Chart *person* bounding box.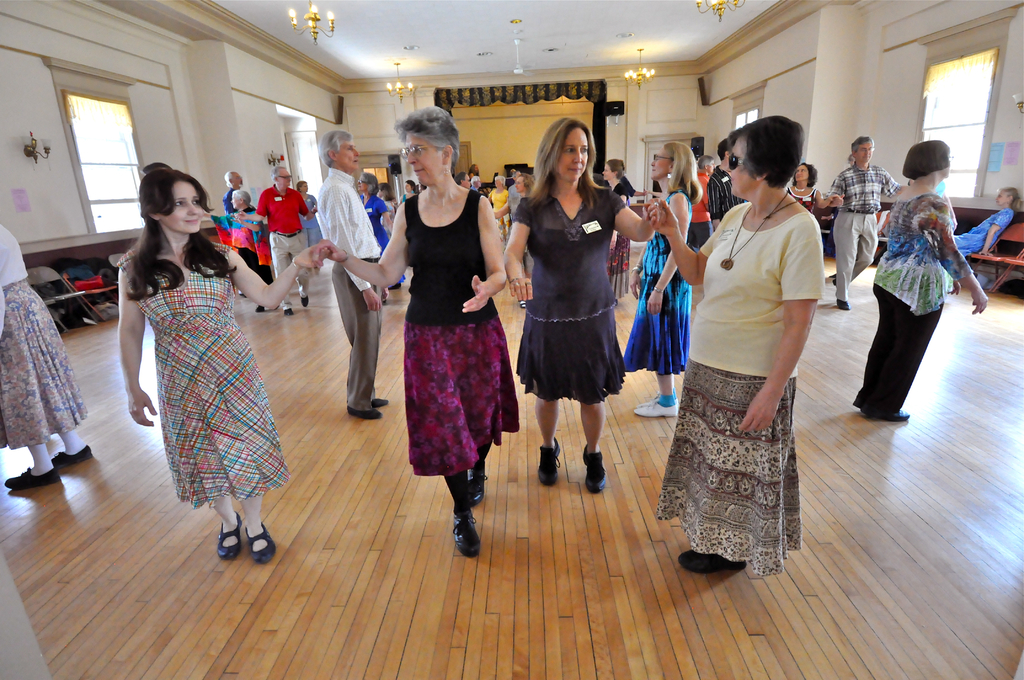
Charted: {"left": 632, "top": 140, "right": 704, "bottom": 419}.
